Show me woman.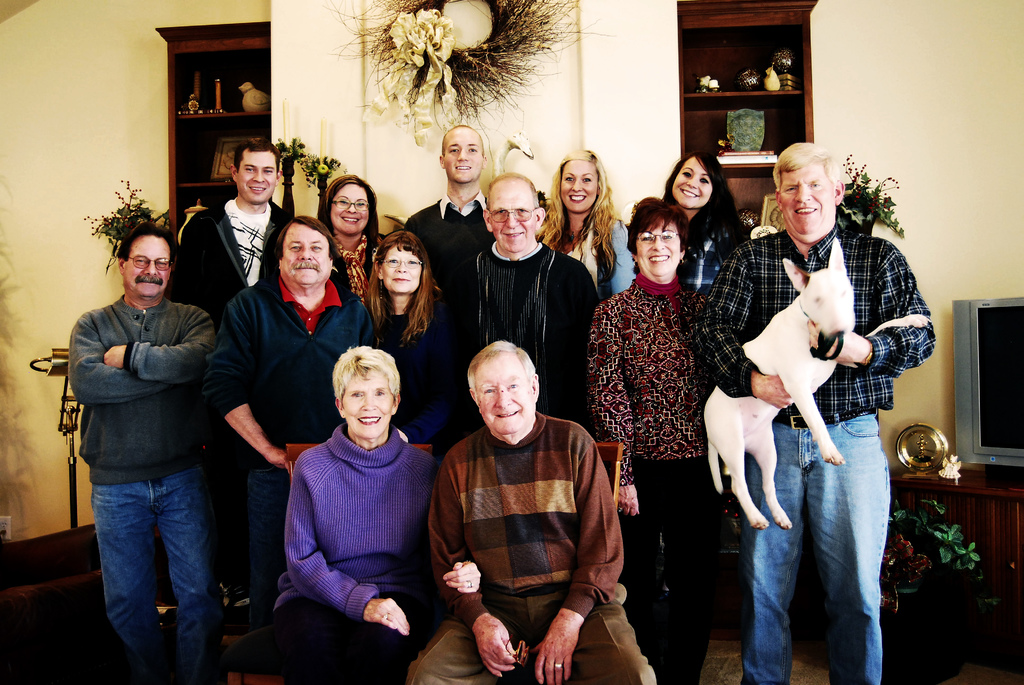
woman is here: BBox(664, 144, 749, 297).
